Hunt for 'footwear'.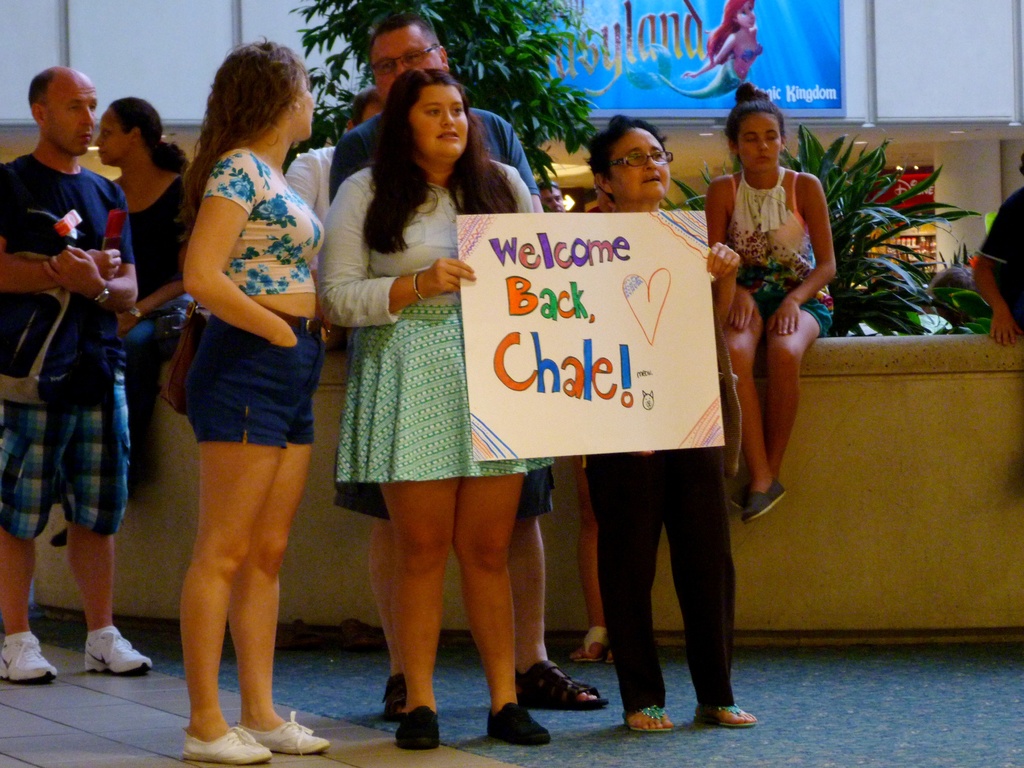
Hunted down at pyautogui.locateOnScreen(83, 632, 155, 671).
